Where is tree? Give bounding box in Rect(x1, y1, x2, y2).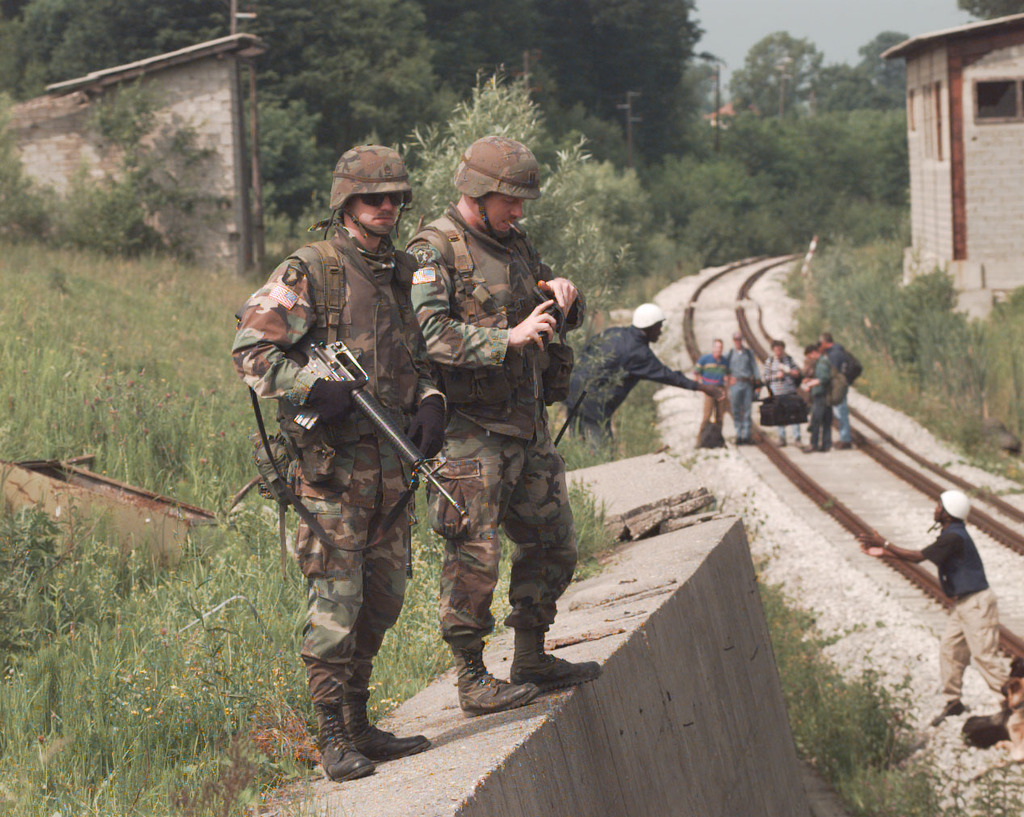
Rect(858, 29, 917, 110).
